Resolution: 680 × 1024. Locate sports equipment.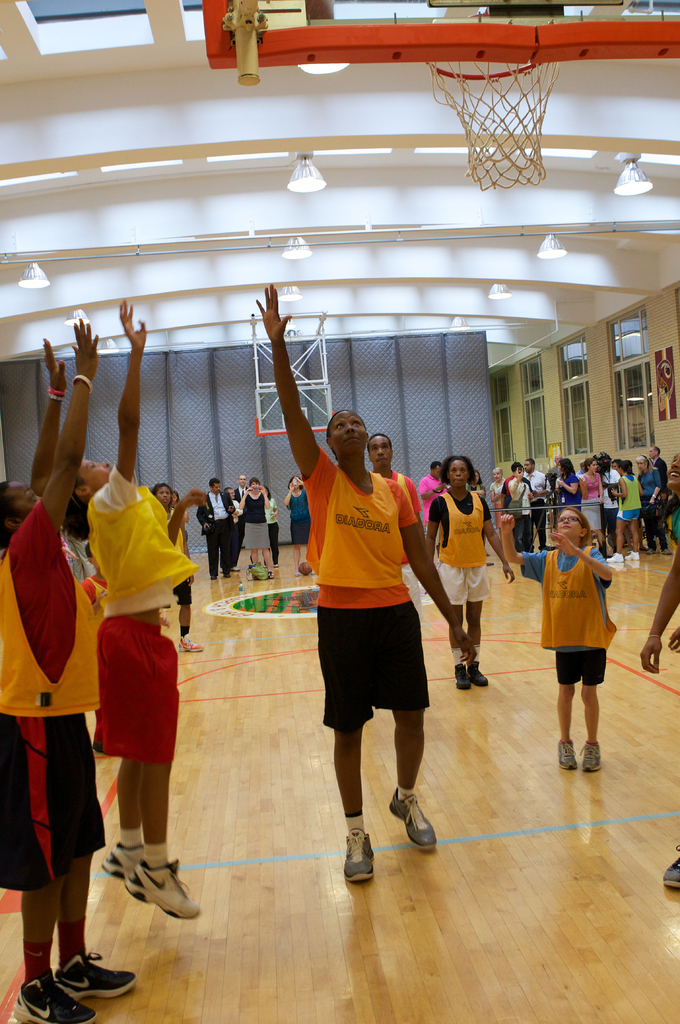
560:740:576:775.
